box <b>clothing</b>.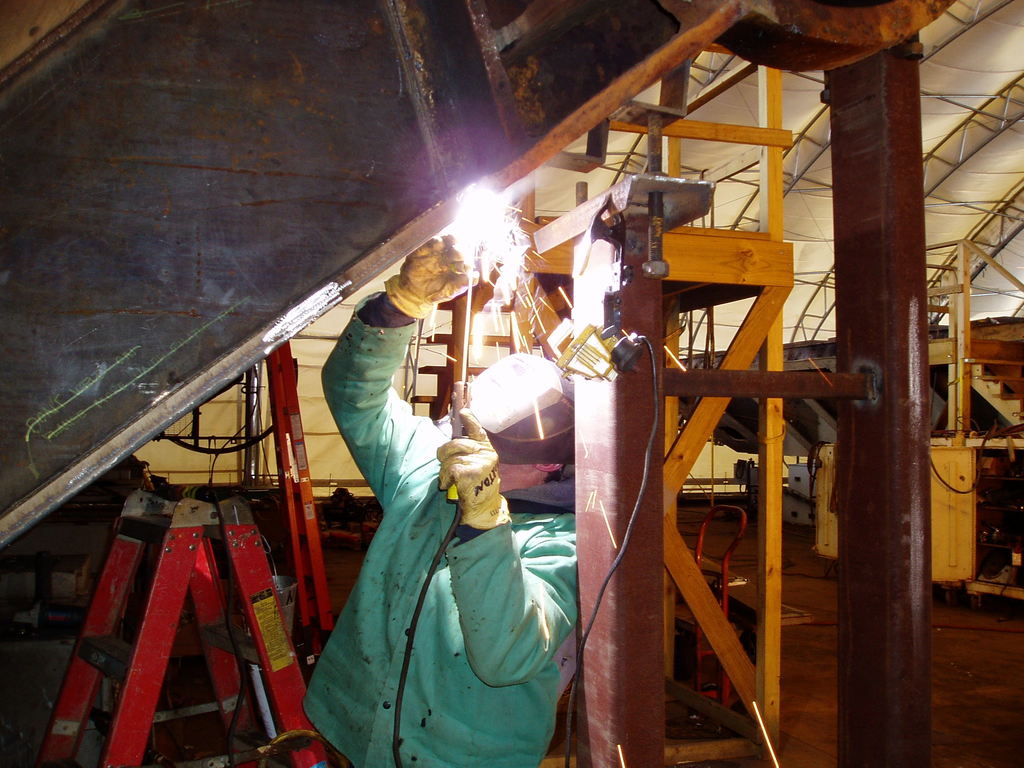
bbox=(300, 289, 578, 767).
